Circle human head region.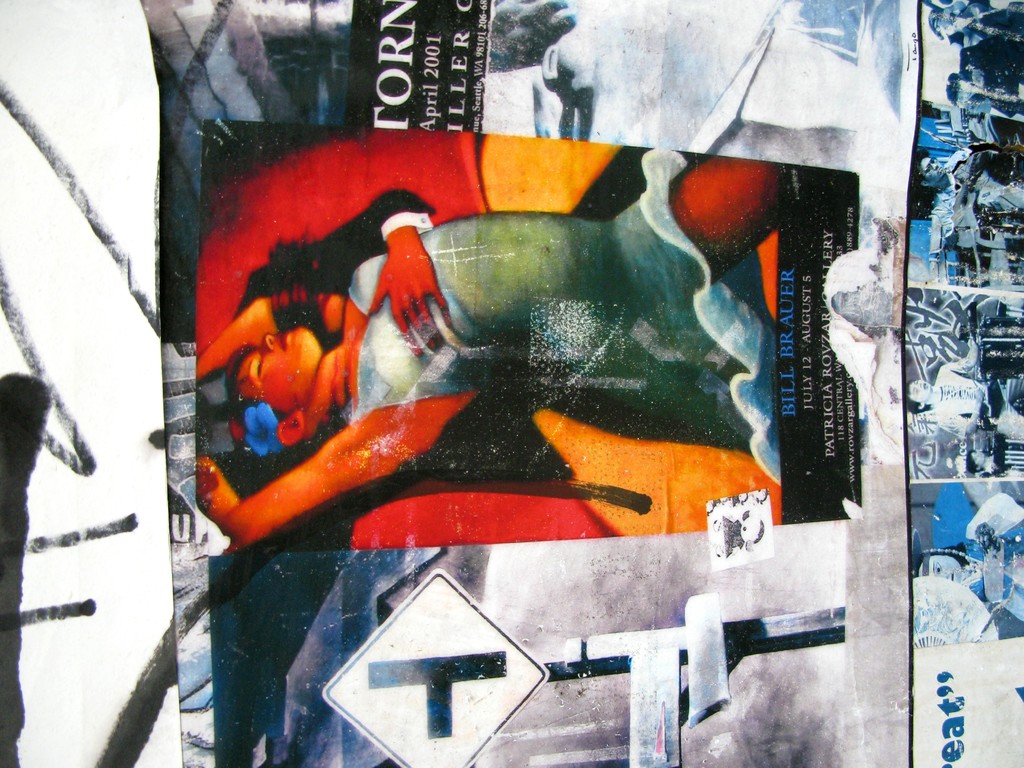
Region: rect(909, 528, 962, 581).
